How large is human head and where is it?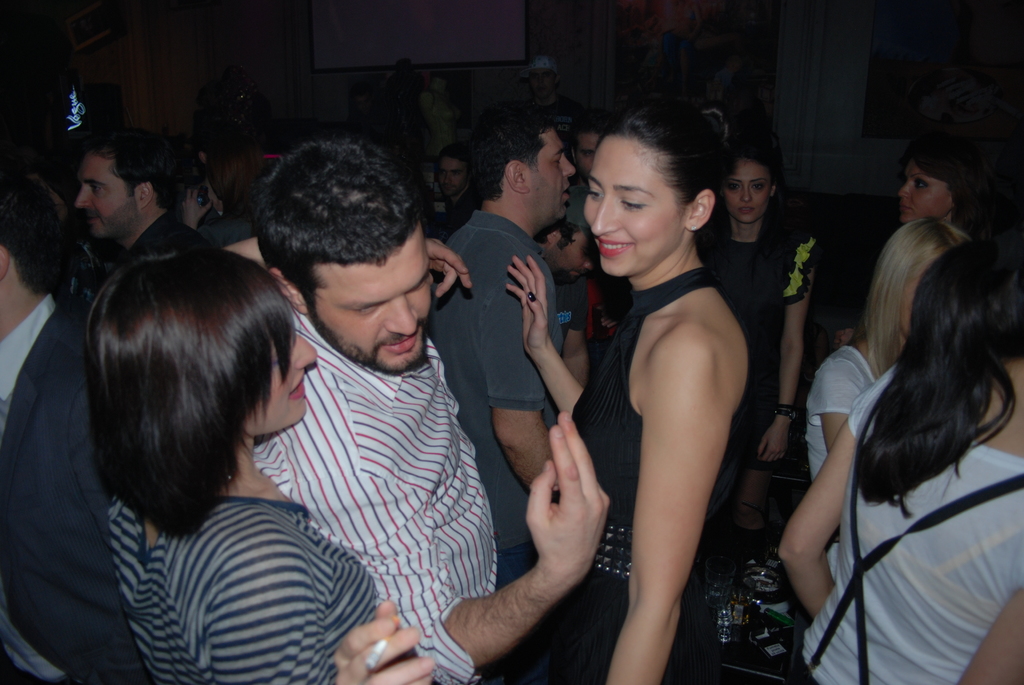
Bounding box: 73 131 180 240.
